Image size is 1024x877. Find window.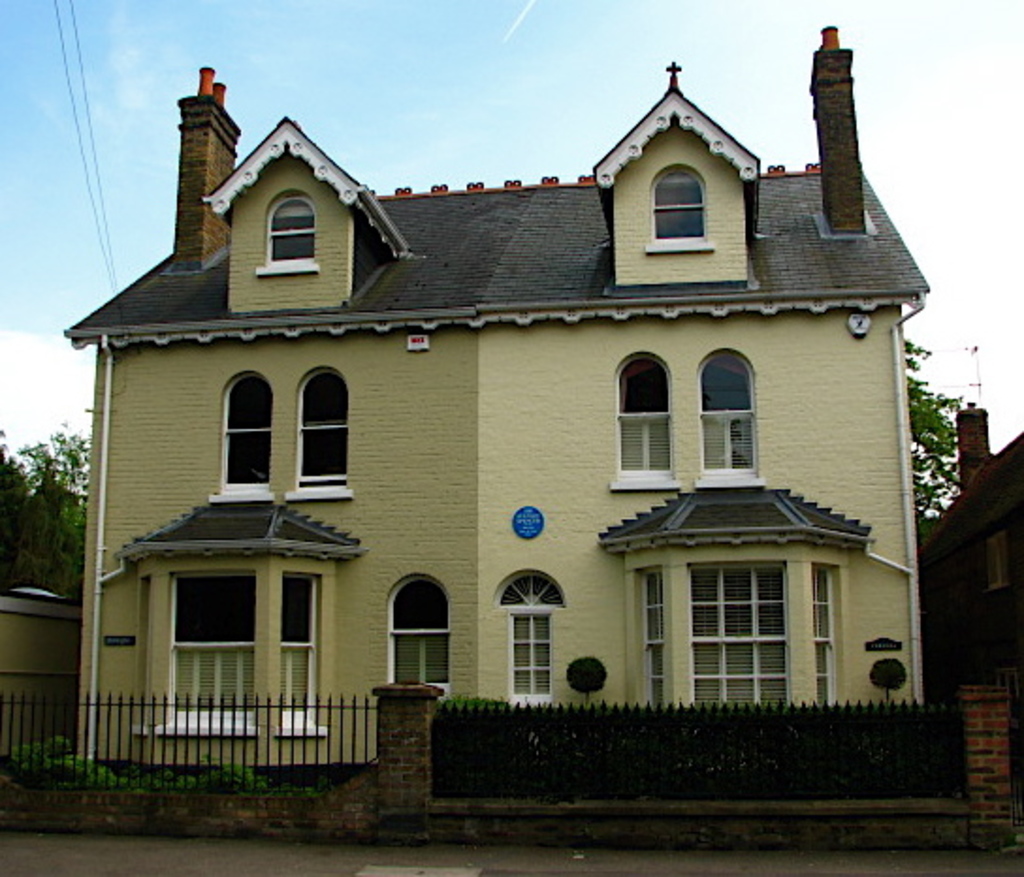
Rect(128, 566, 320, 734).
